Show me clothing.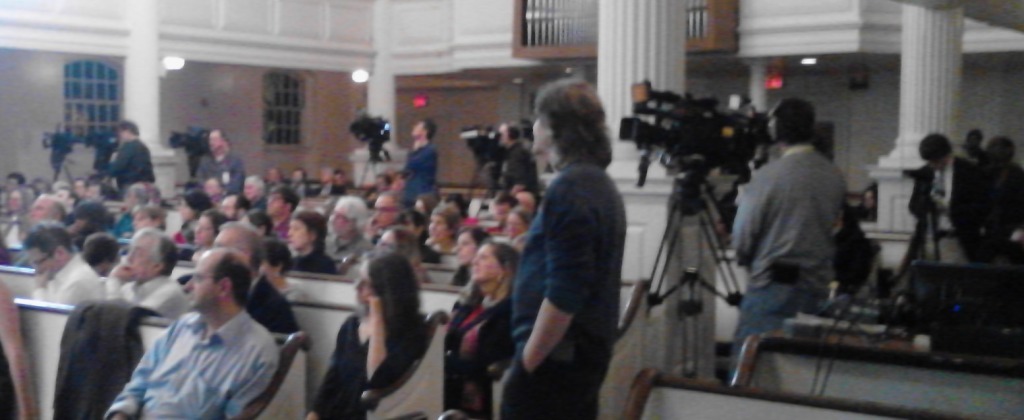
clothing is here: x1=509 y1=157 x2=629 y2=419.
